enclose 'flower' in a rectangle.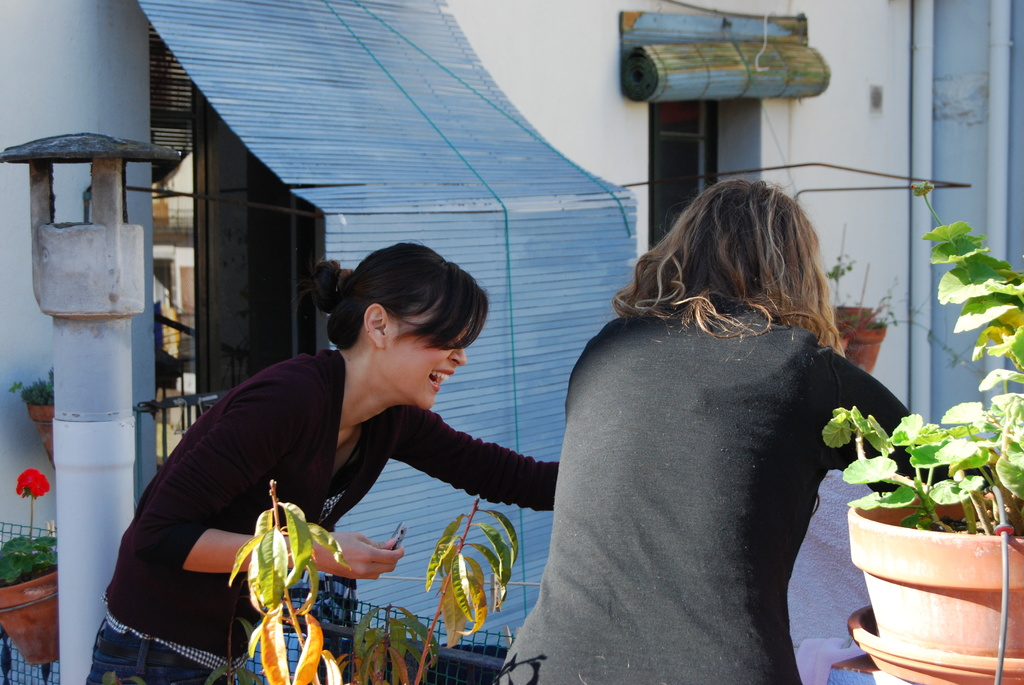
bbox=[911, 182, 931, 191].
